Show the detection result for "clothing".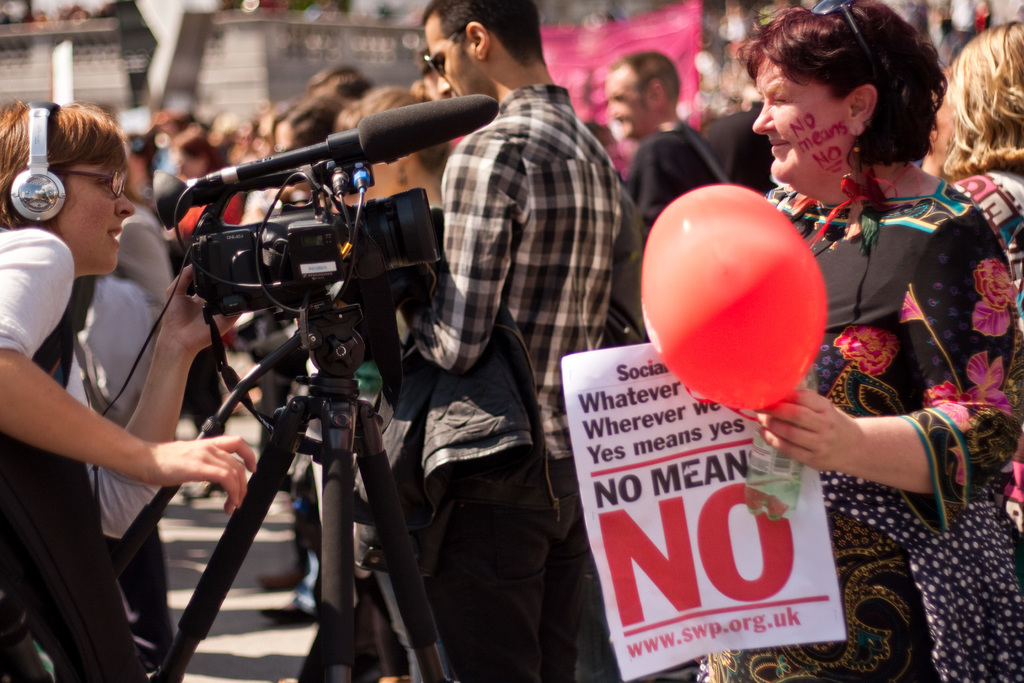
box(955, 163, 1023, 302).
